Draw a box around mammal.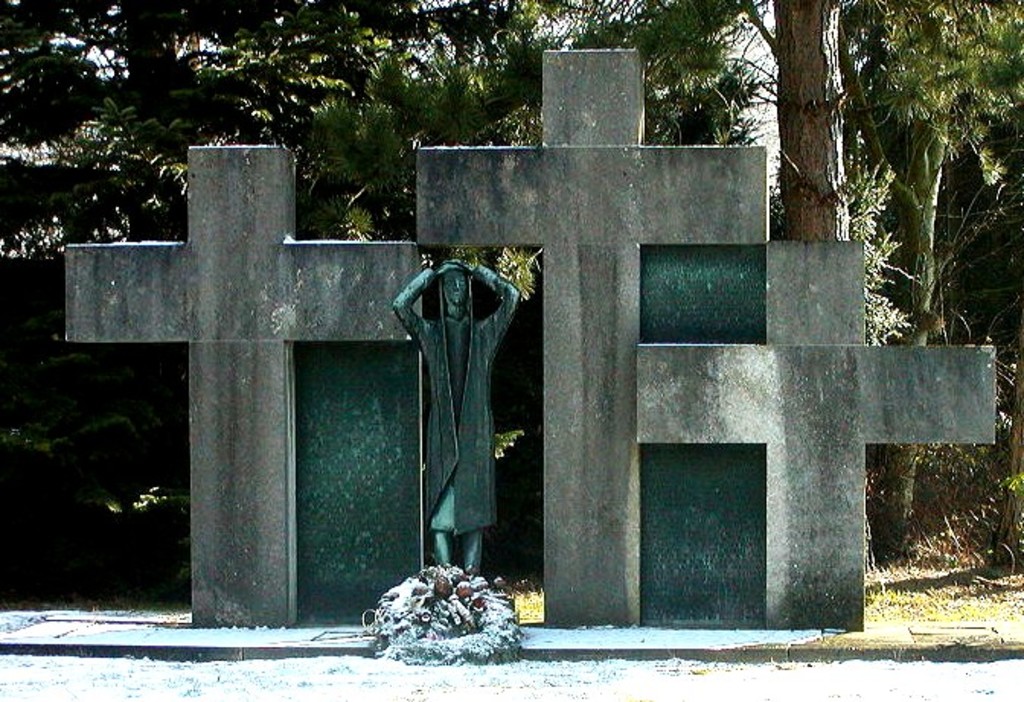
select_region(387, 231, 521, 583).
